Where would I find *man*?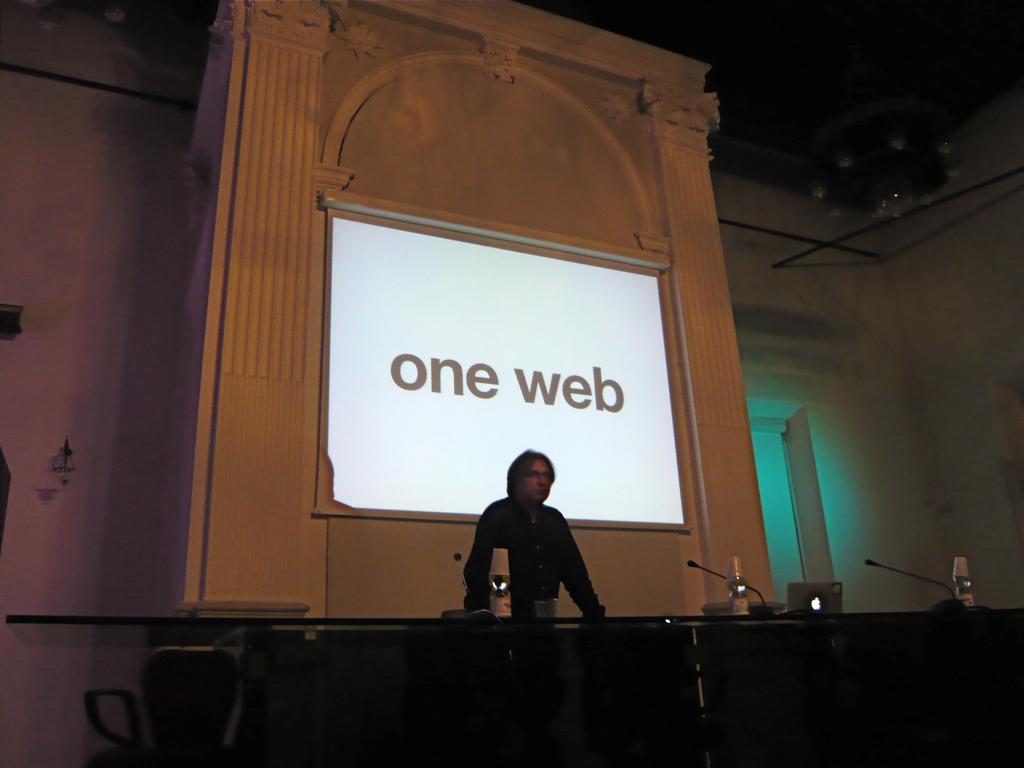
At (465,449,612,616).
